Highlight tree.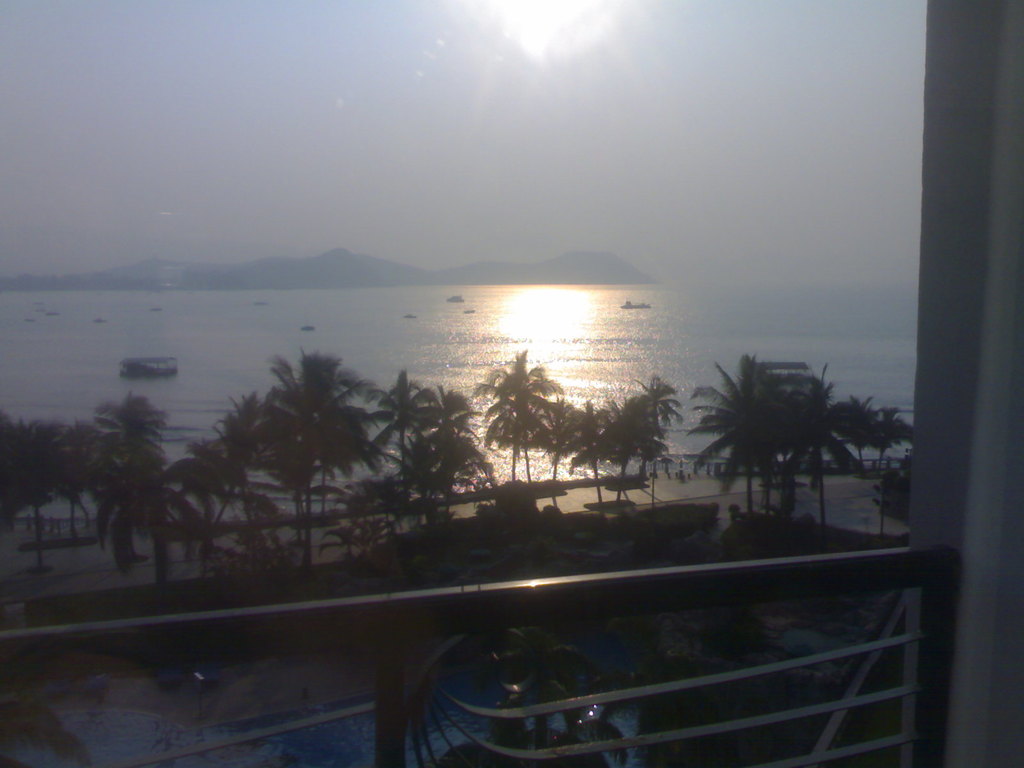
Highlighted region: crop(370, 362, 442, 550).
